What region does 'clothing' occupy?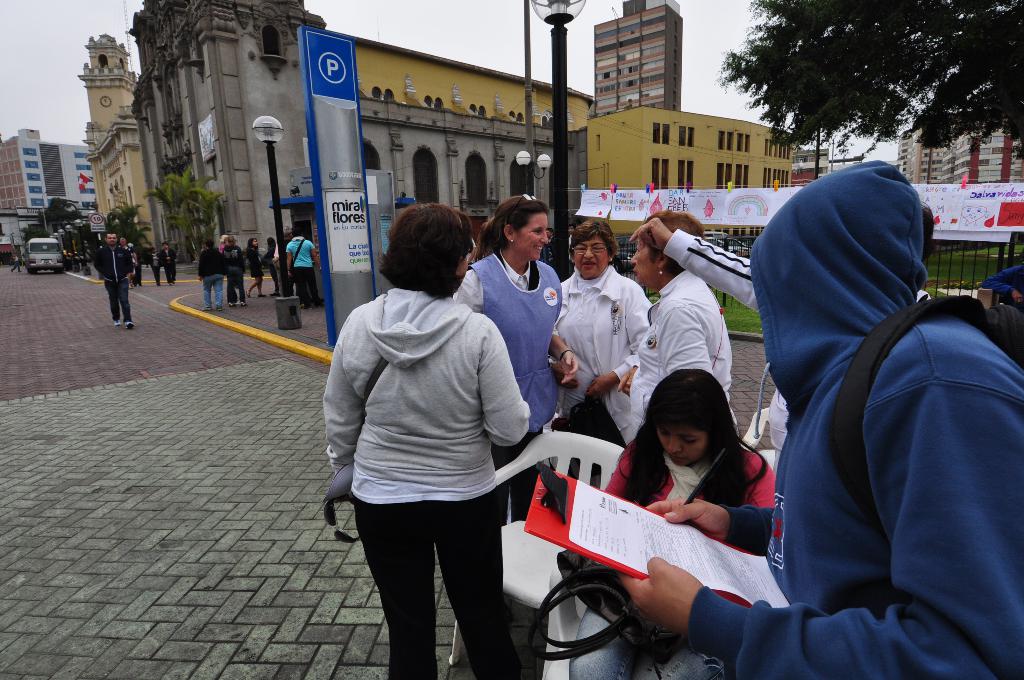
{"left": 552, "top": 261, "right": 653, "bottom": 445}.
